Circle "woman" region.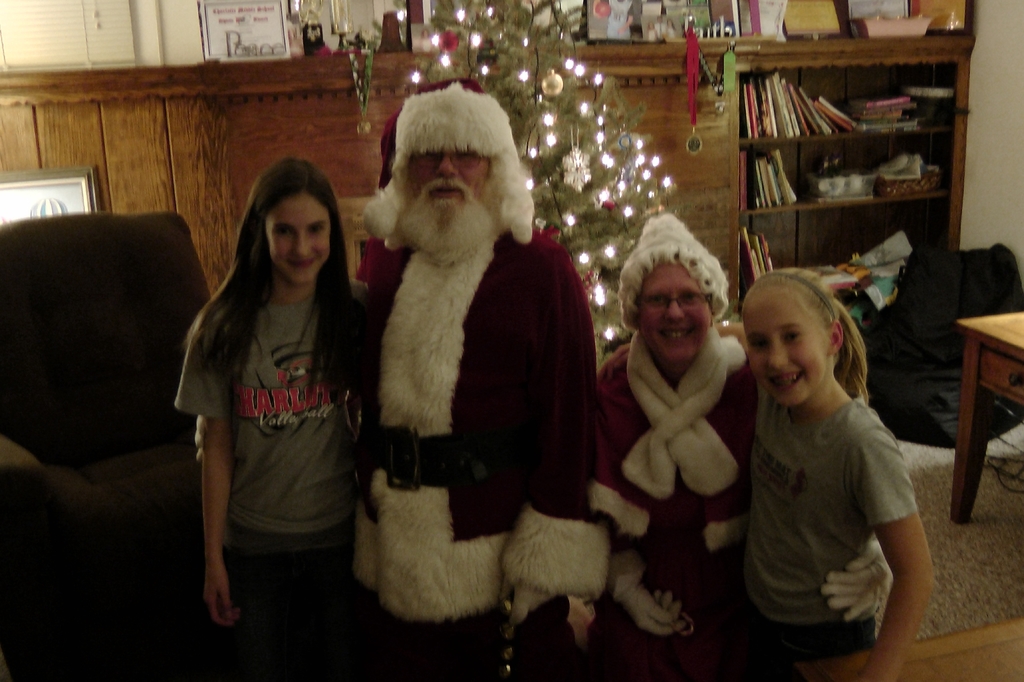
Region: <bbox>592, 211, 887, 681</bbox>.
